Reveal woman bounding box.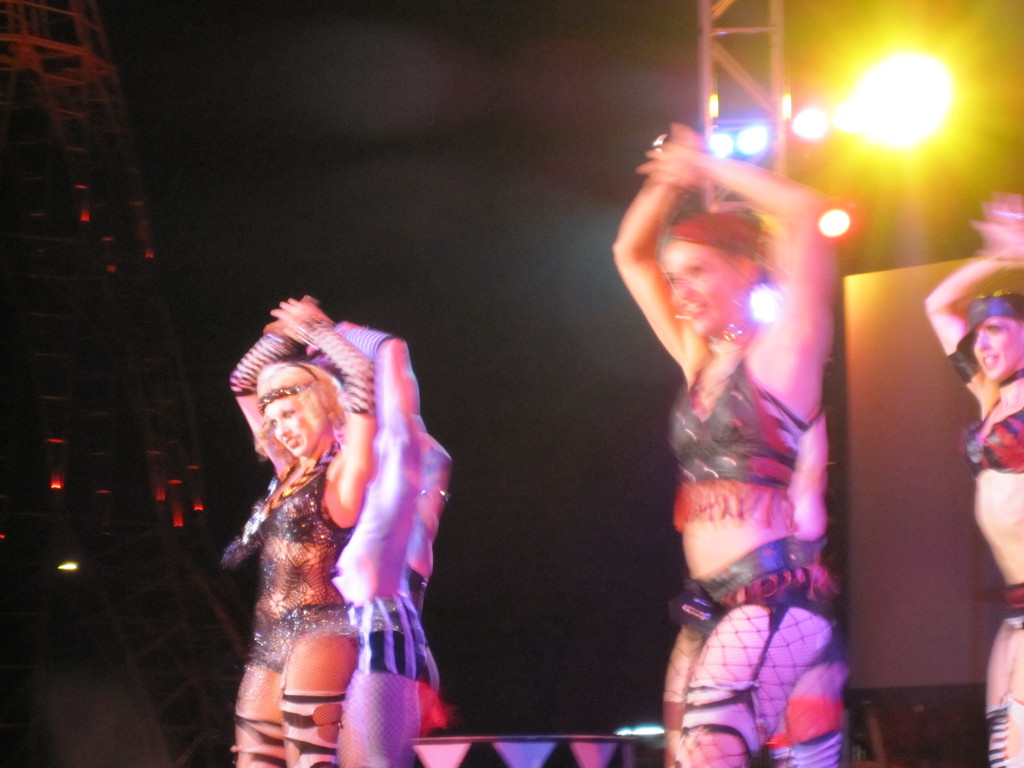
Revealed: [left=922, top=213, right=1023, bottom=767].
